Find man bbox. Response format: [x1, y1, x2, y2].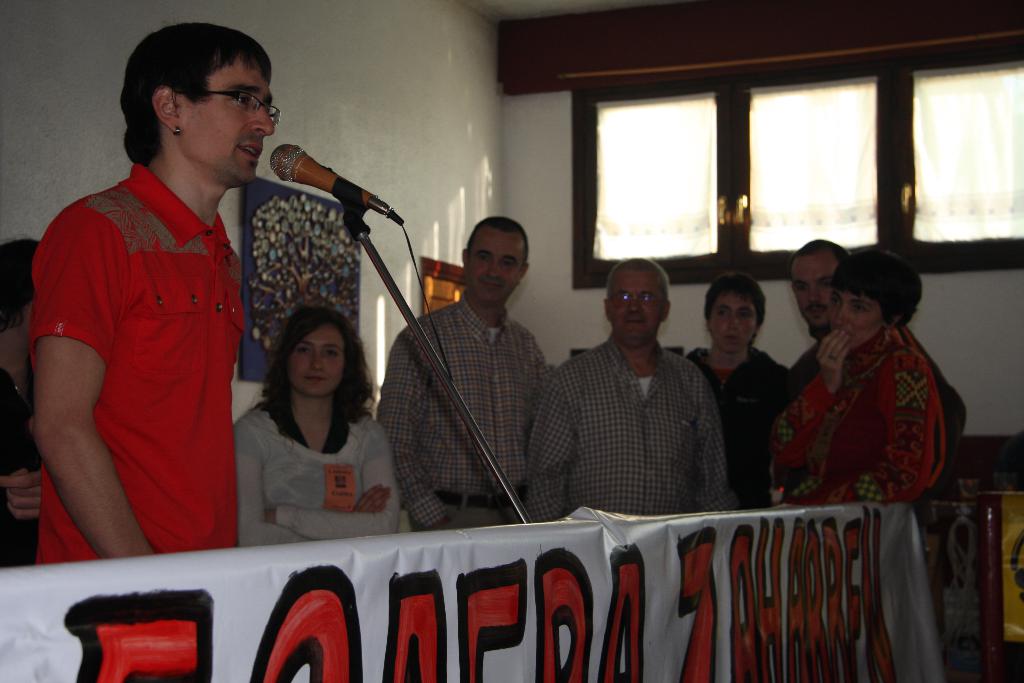
[378, 208, 547, 537].
